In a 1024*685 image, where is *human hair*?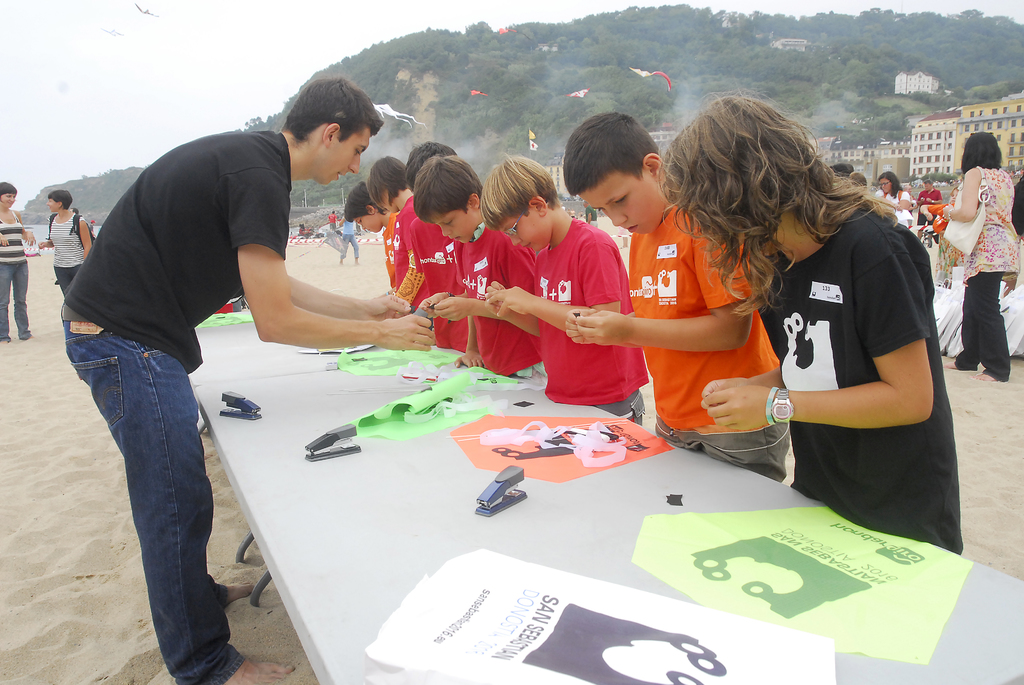
<region>564, 109, 657, 196</region>.
